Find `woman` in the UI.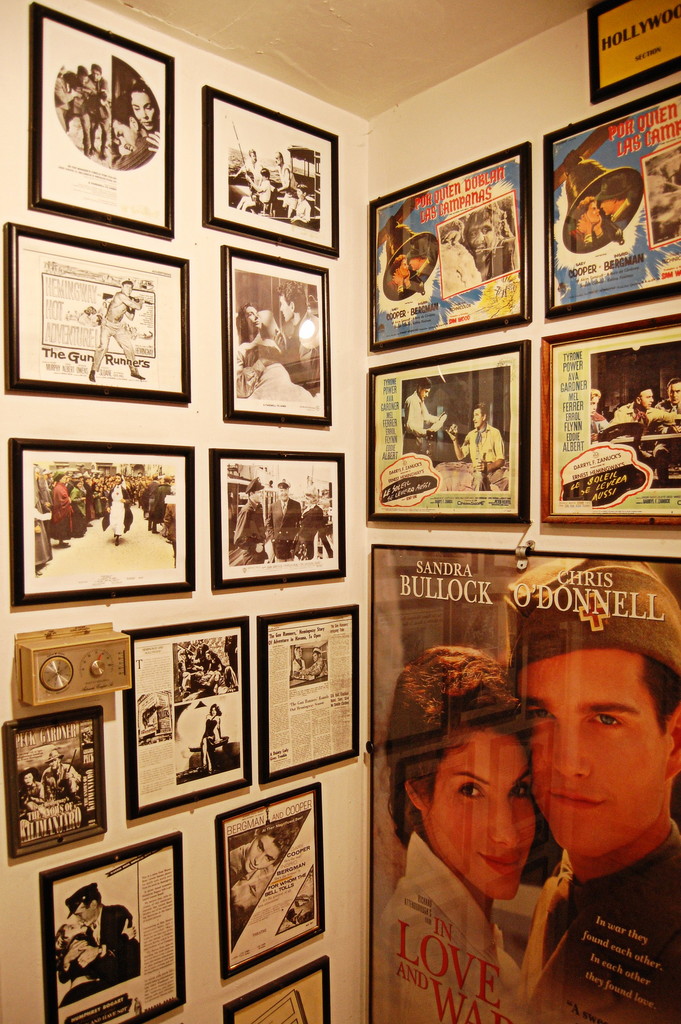
UI element at region(124, 76, 161, 147).
